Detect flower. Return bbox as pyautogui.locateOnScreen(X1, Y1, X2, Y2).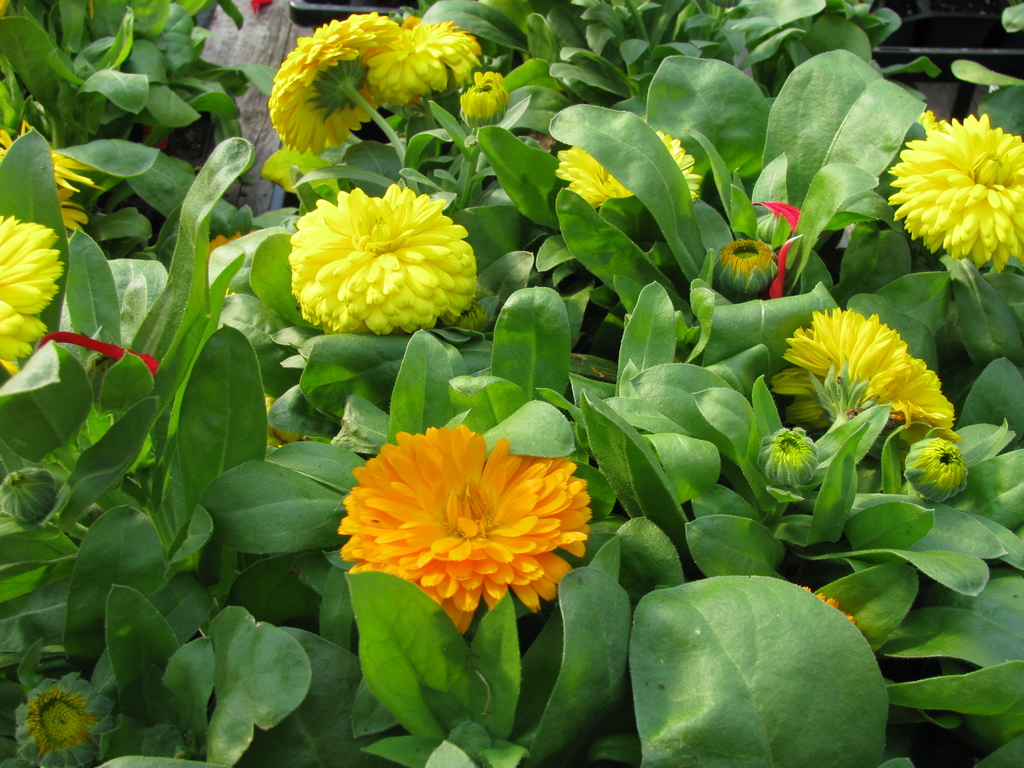
pyautogui.locateOnScreen(555, 127, 708, 213).
